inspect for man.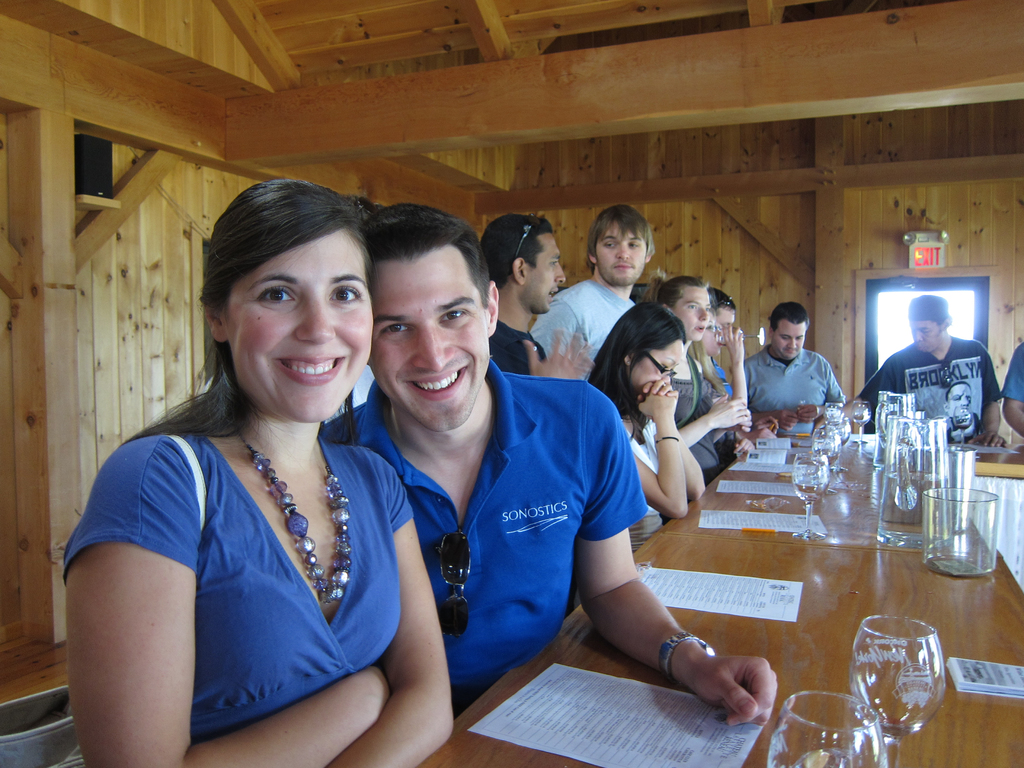
Inspection: (left=319, top=203, right=780, bottom=735).
